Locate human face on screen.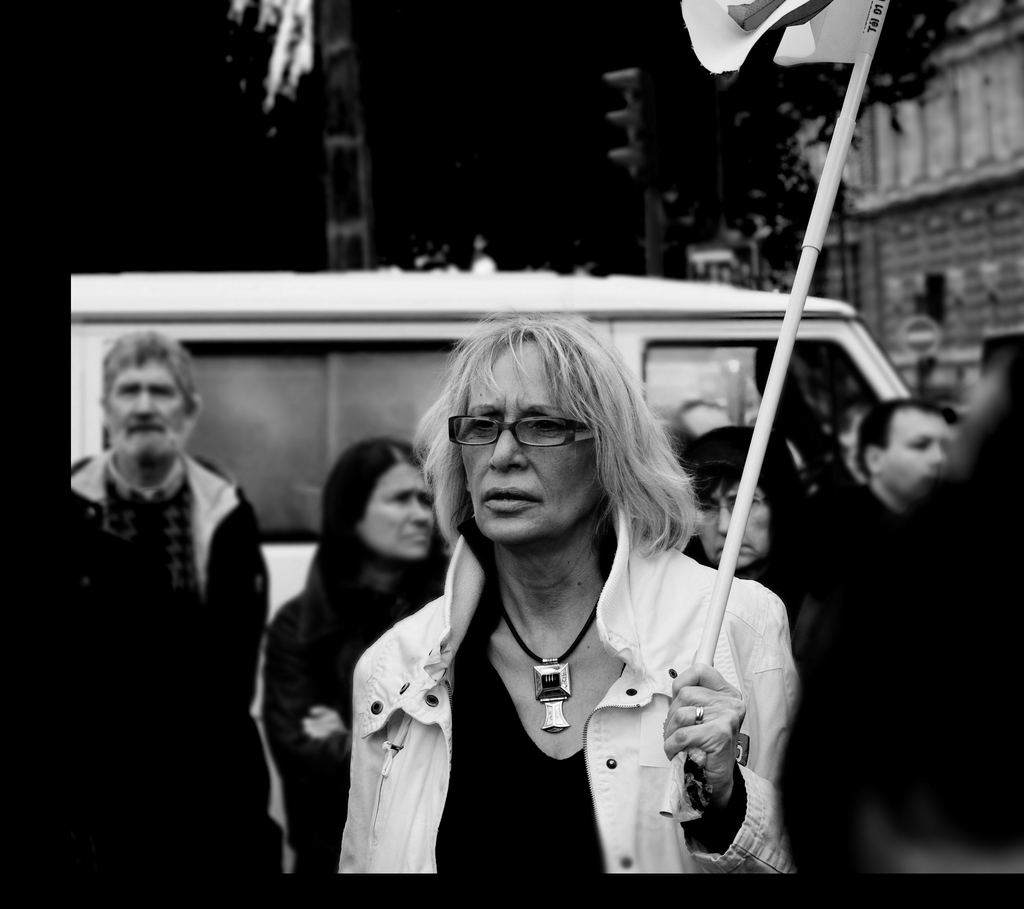
On screen at {"left": 108, "top": 359, "right": 184, "bottom": 459}.
